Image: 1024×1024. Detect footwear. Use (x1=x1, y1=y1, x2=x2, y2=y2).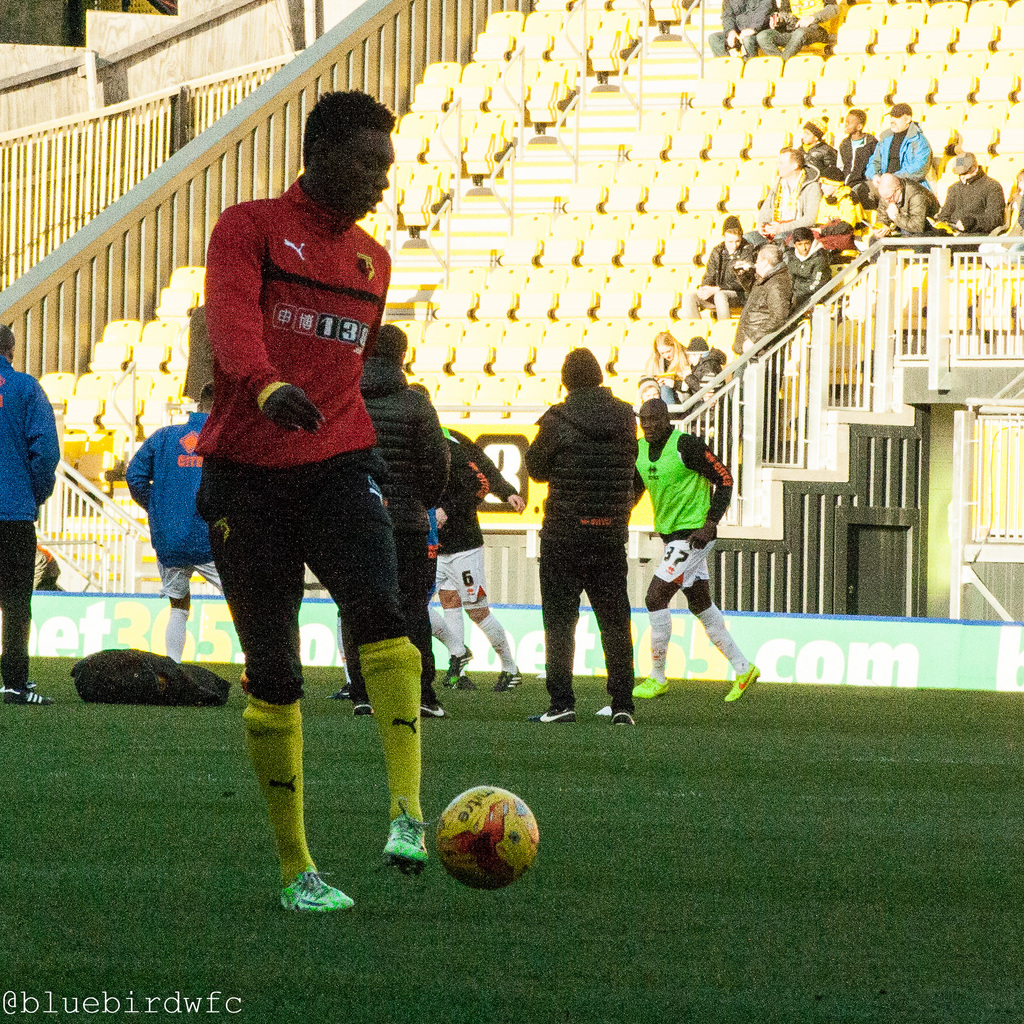
(x1=630, y1=675, x2=674, y2=698).
